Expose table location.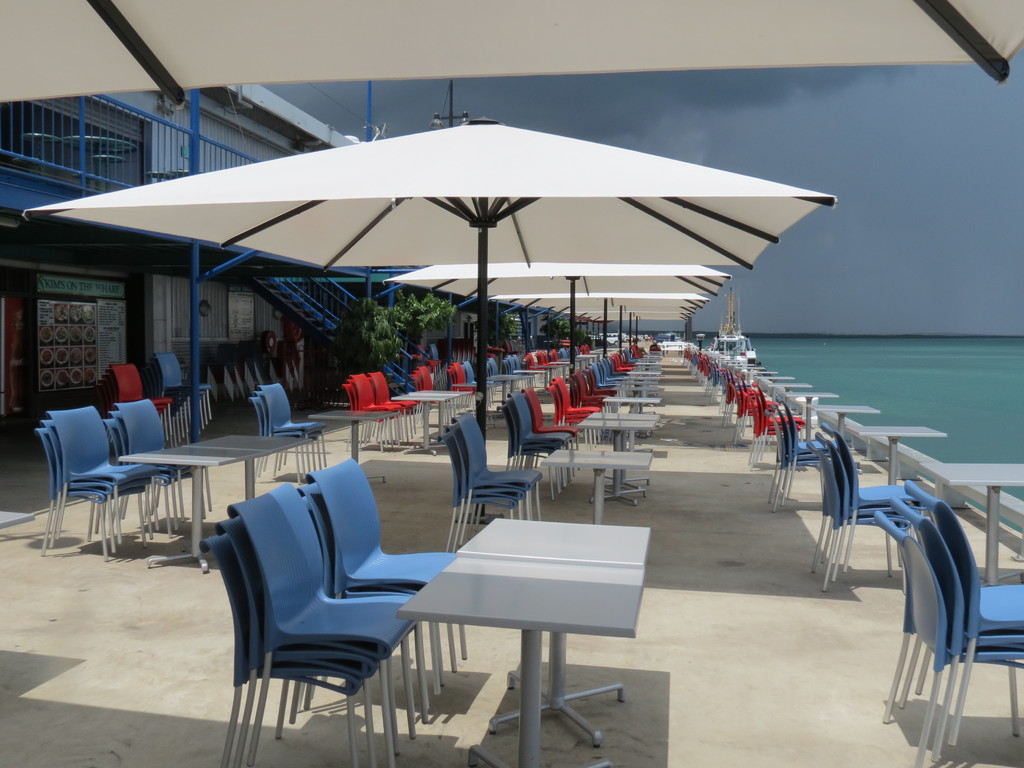
Exposed at {"x1": 805, "y1": 404, "x2": 876, "y2": 477}.
